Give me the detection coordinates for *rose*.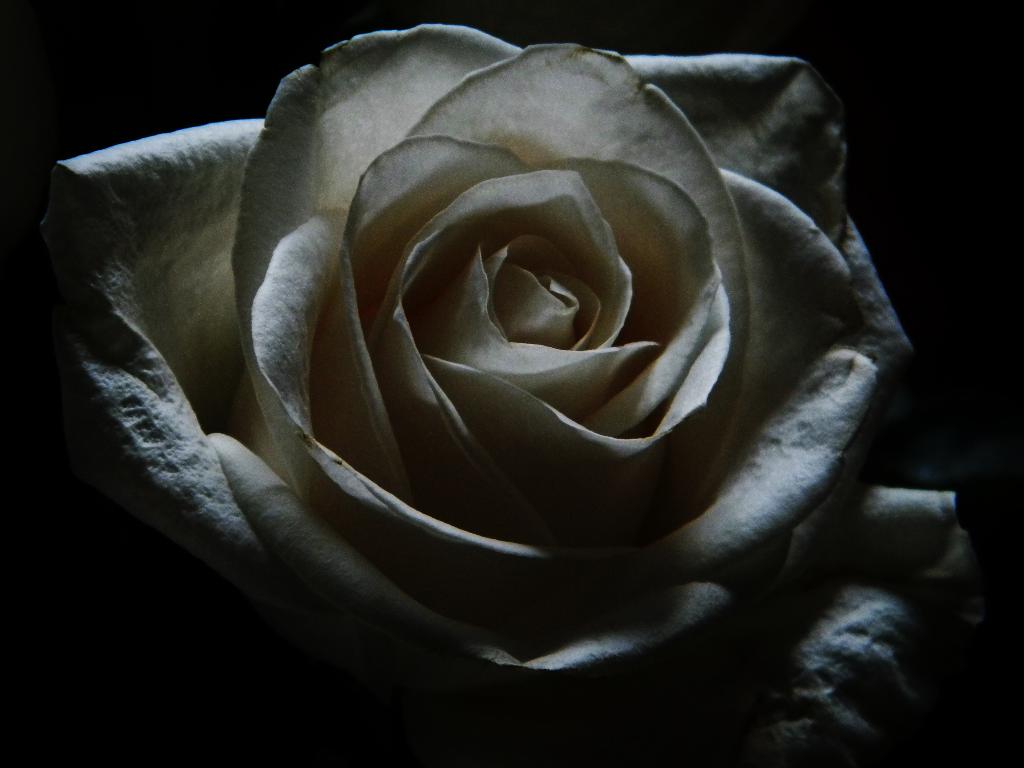
37/19/1013/767.
